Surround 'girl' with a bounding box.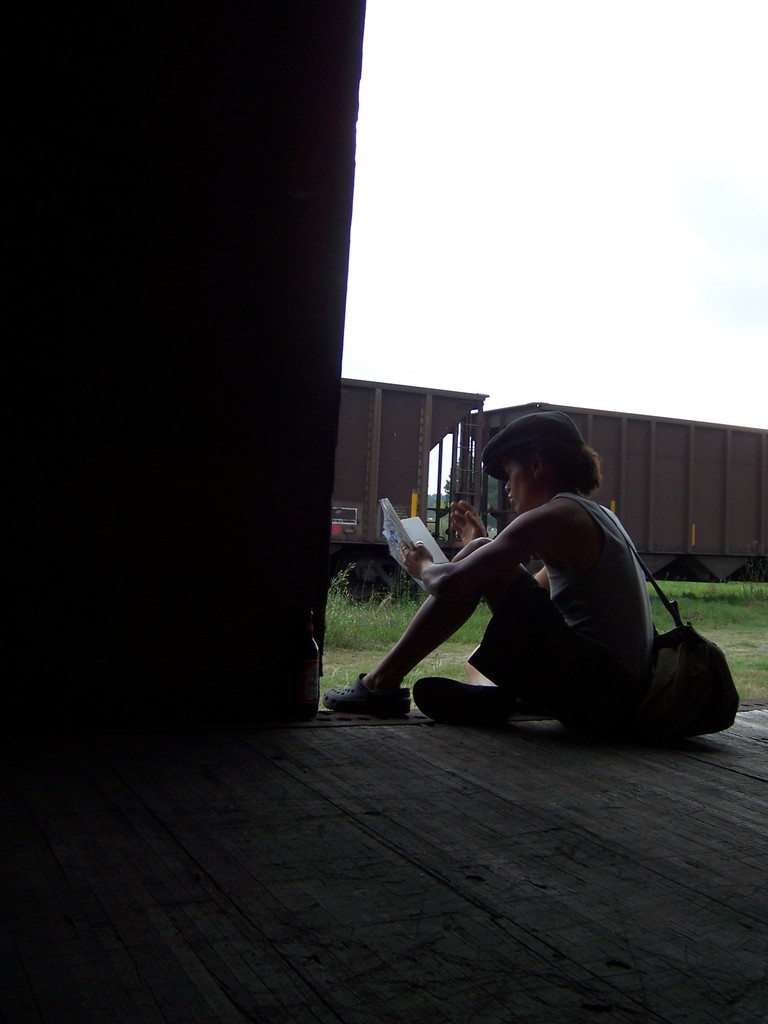
bbox(322, 414, 654, 739).
